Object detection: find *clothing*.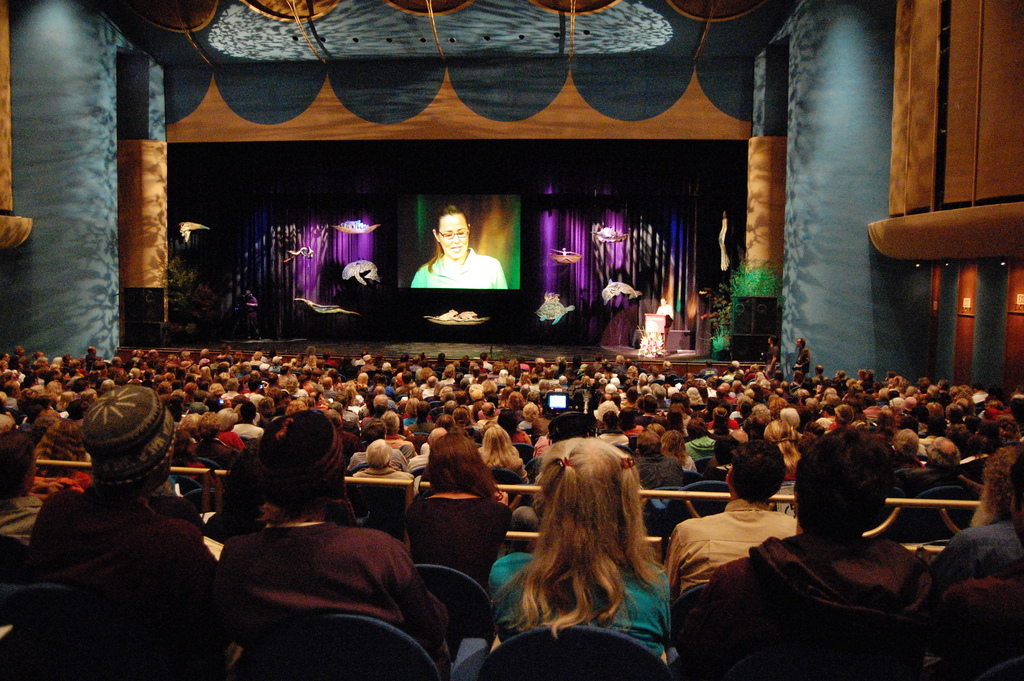
bbox=[664, 494, 819, 592].
